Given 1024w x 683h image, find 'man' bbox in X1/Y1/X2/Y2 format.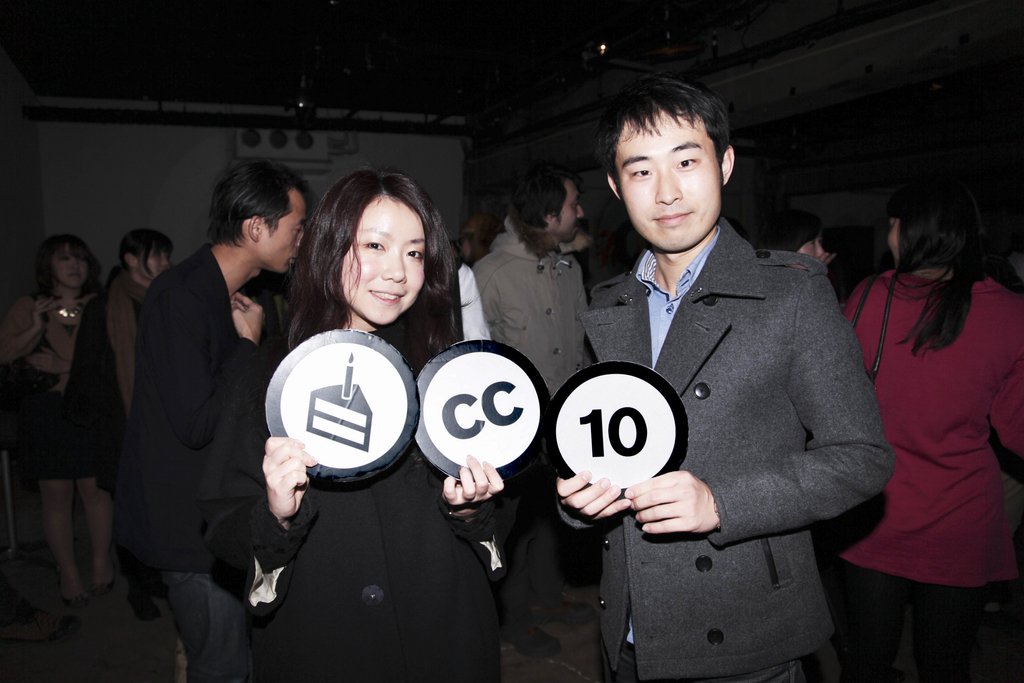
105/165/305/681.
